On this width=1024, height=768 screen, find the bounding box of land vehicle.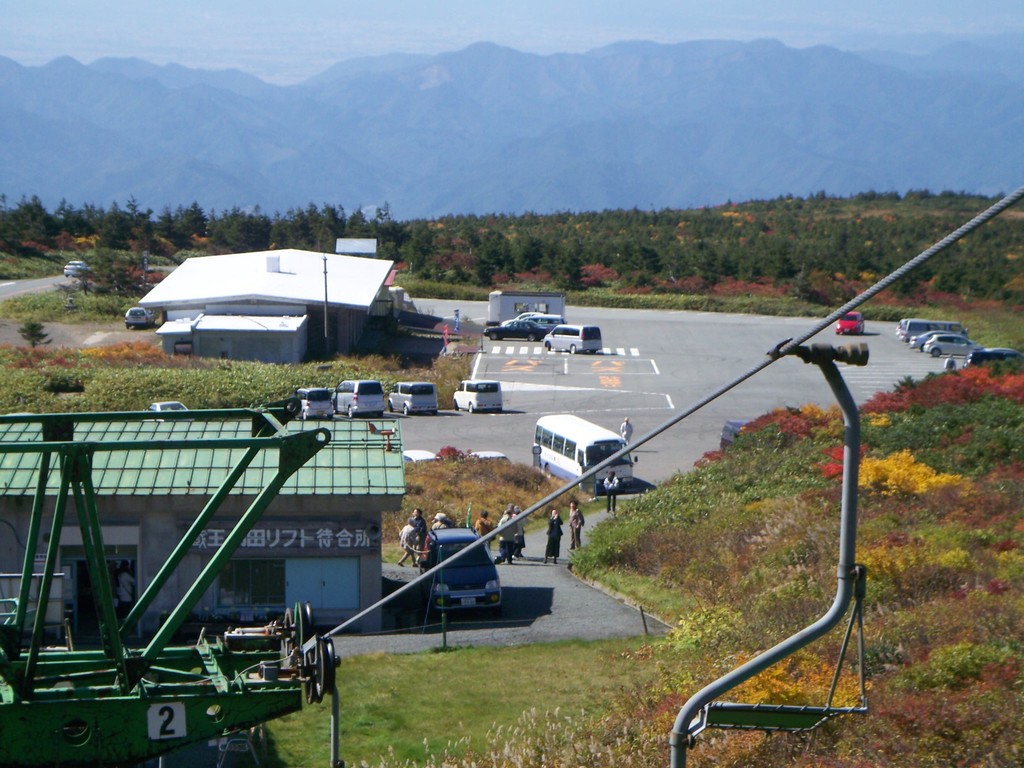
Bounding box: [831, 309, 863, 332].
